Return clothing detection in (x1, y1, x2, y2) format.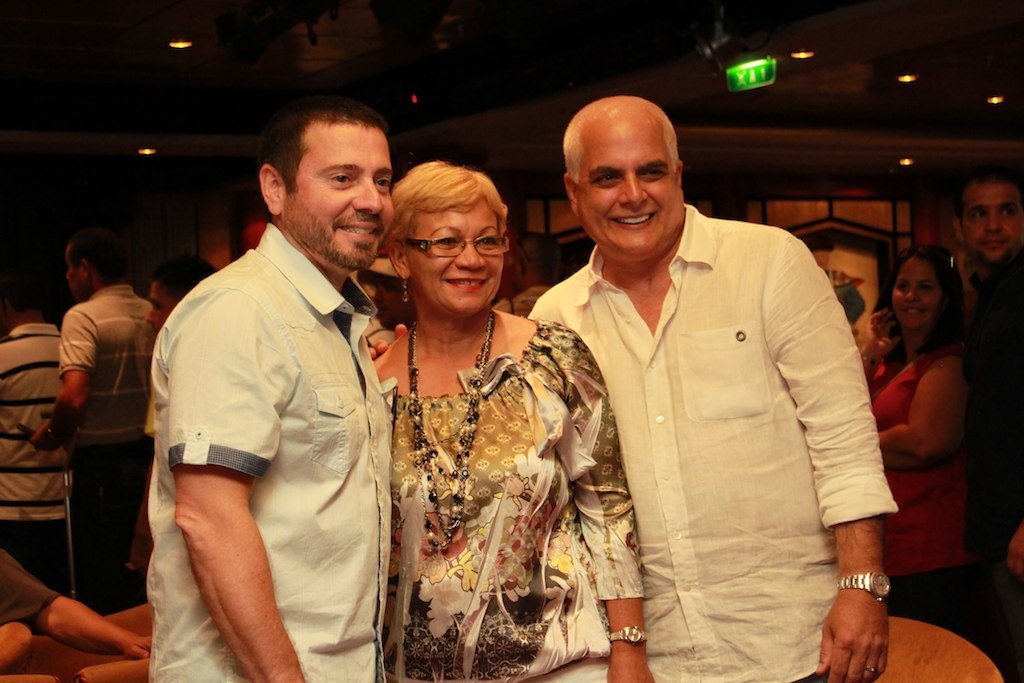
(0, 546, 64, 629).
